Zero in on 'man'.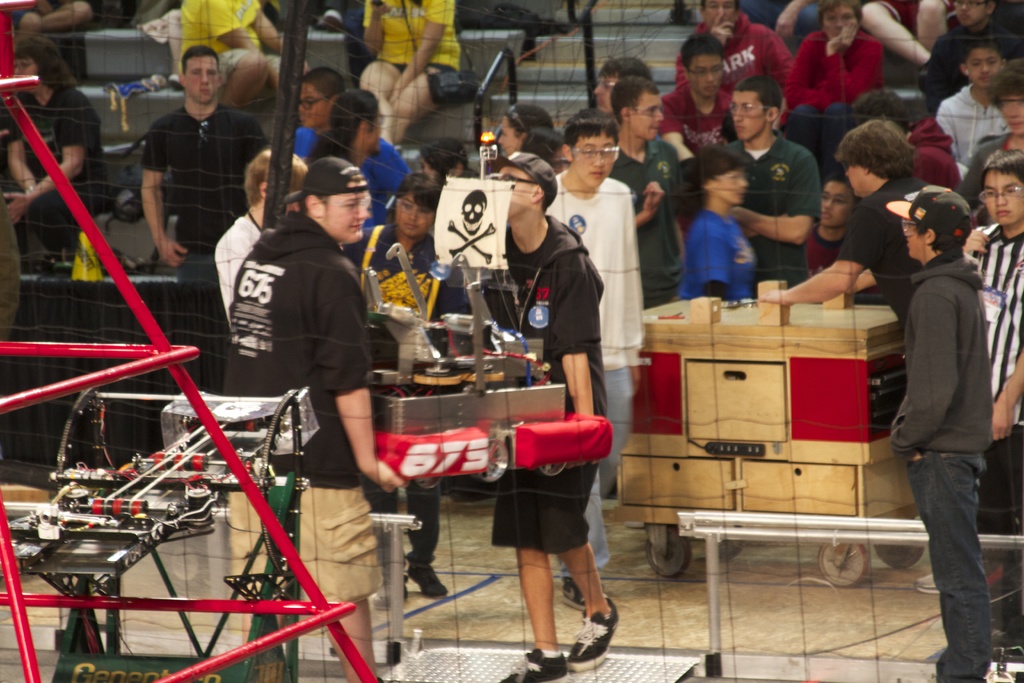
Zeroed in: left=300, top=90, right=387, bottom=167.
